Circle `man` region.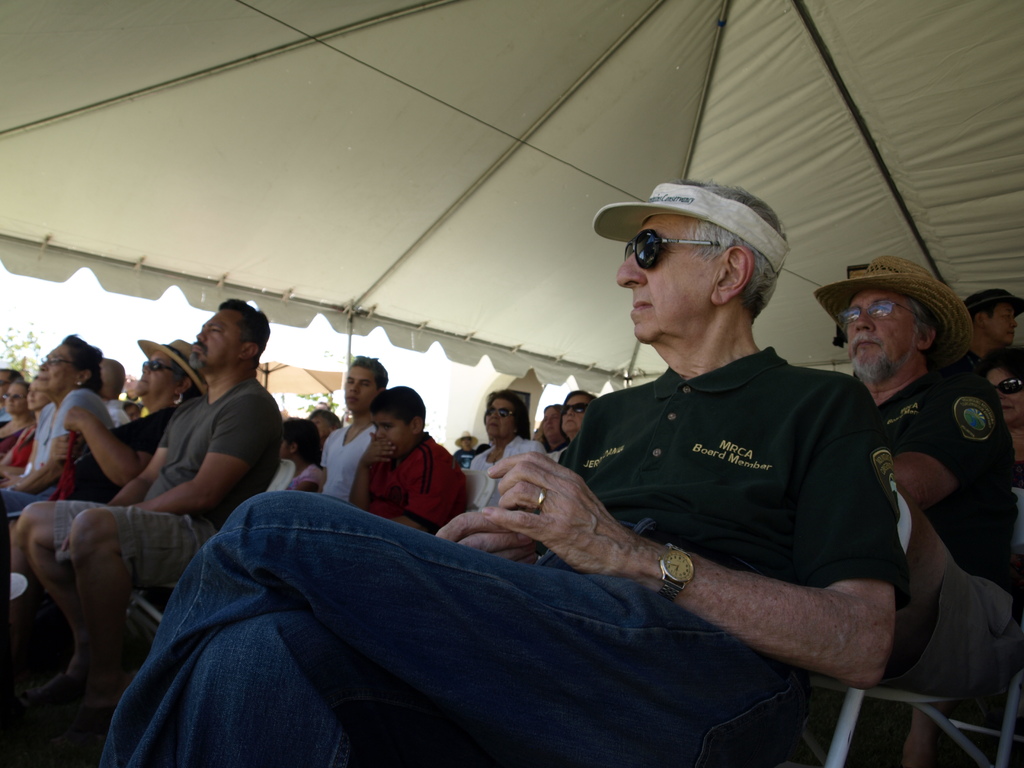
Region: (812,259,1012,767).
